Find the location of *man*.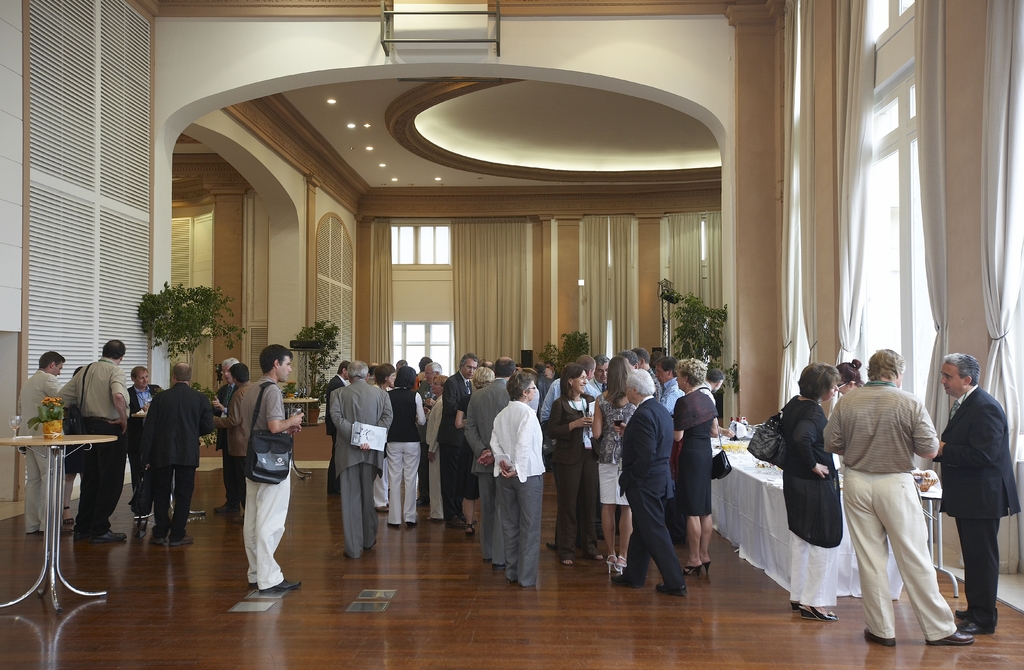
Location: select_region(586, 353, 609, 545).
